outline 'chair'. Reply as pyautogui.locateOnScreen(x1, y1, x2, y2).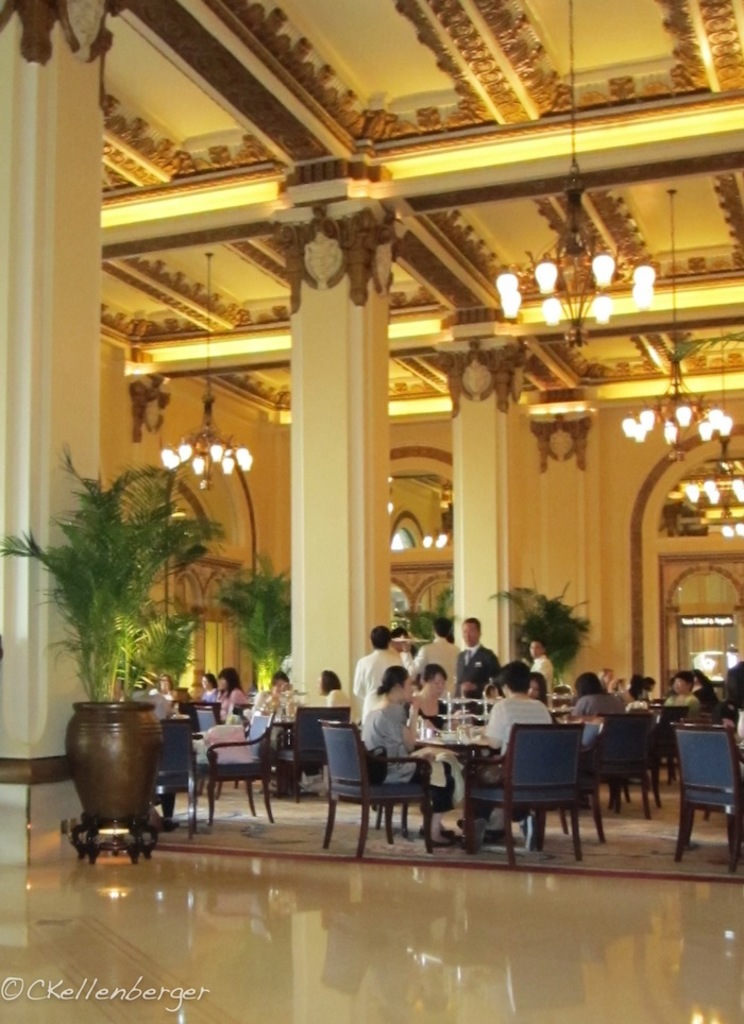
pyautogui.locateOnScreen(185, 700, 214, 723).
